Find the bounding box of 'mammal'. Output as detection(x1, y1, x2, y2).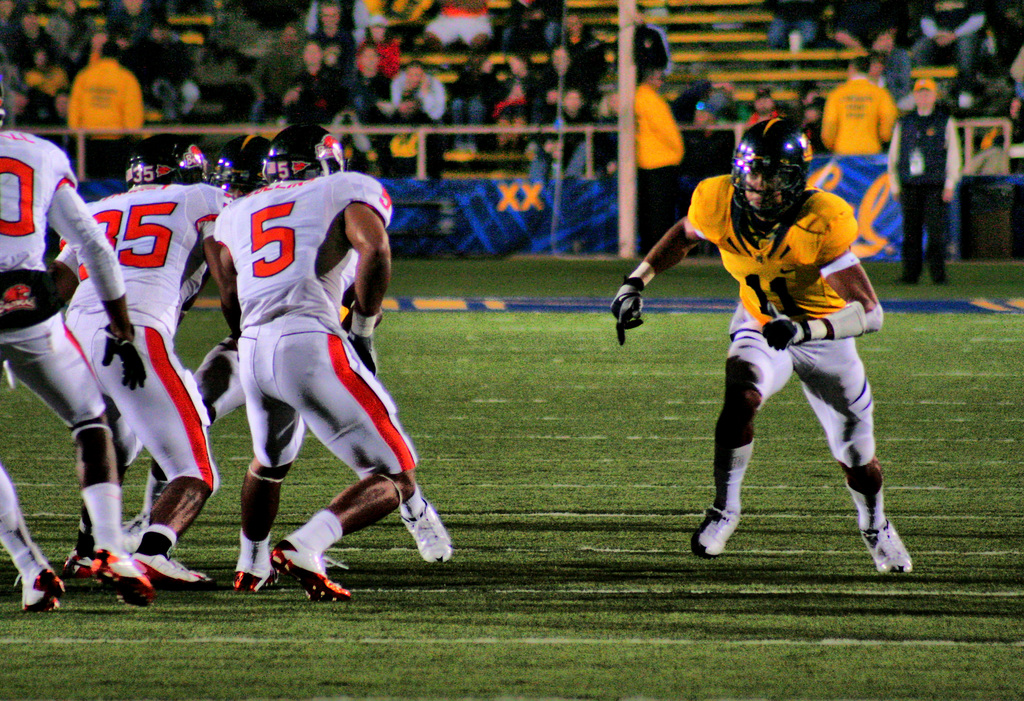
detection(0, 0, 79, 95).
